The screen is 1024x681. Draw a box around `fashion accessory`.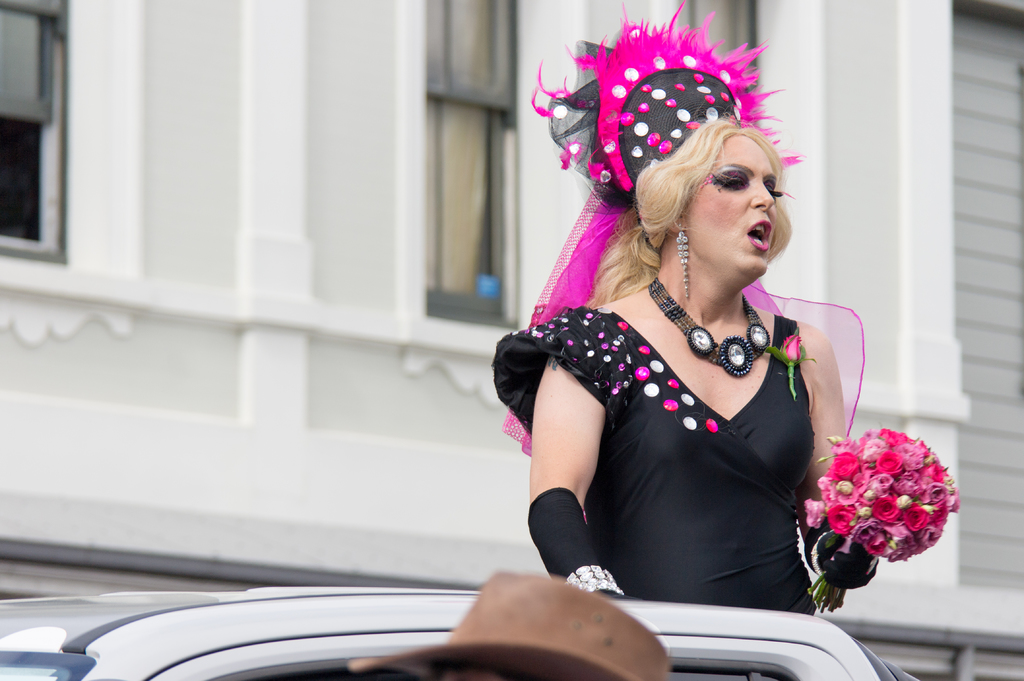
[left=504, top=0, right=807, bottom=463].
